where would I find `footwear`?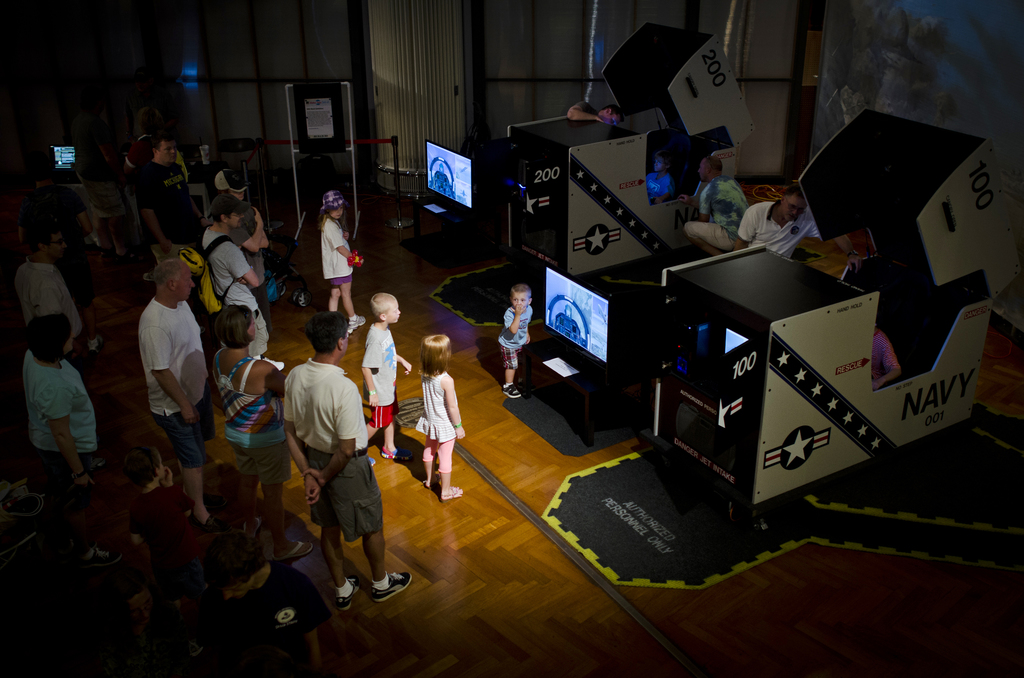
At <bbox>348, 312, 360, 327</bbox>.
